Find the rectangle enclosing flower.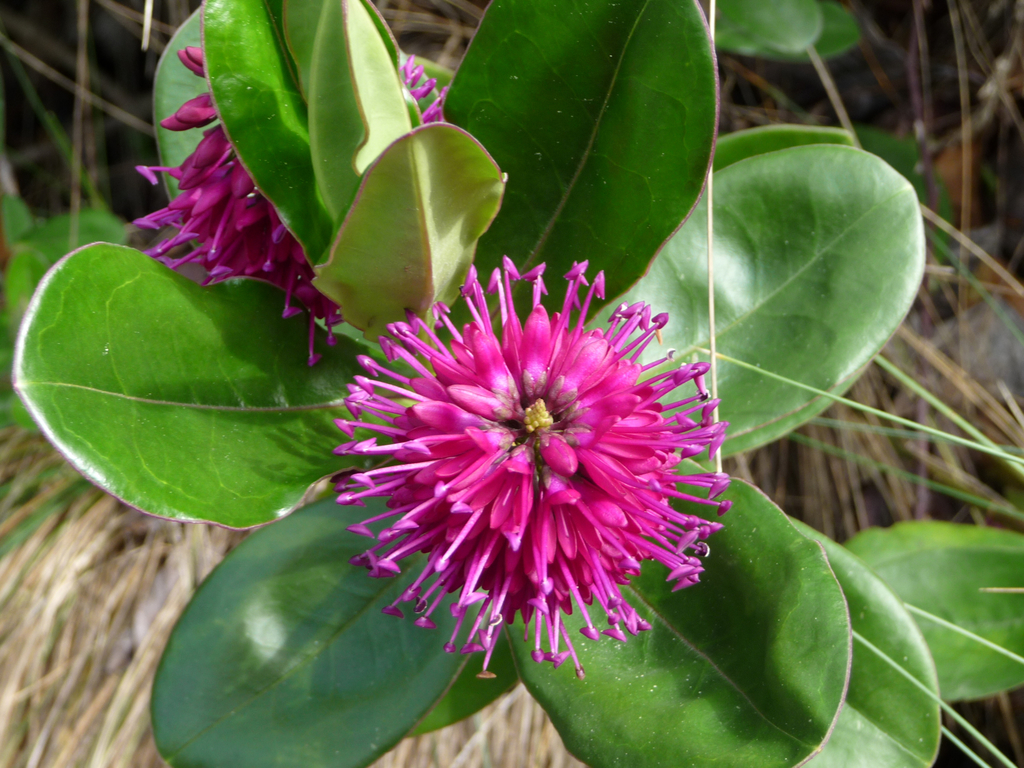
141,42,451,345.
